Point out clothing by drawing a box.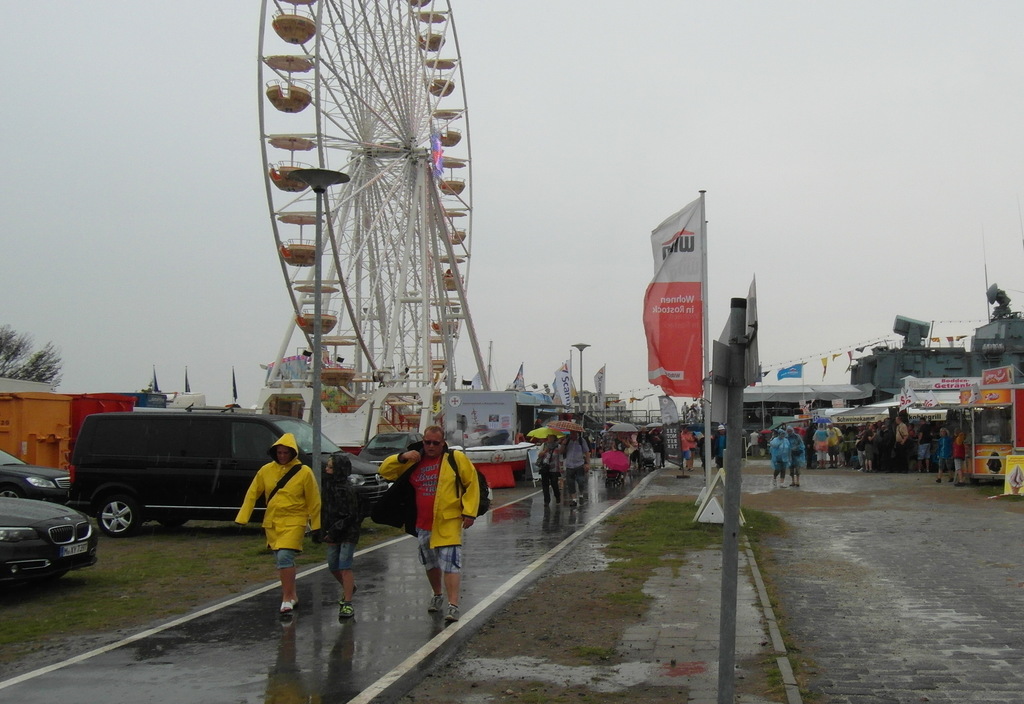
(382,447,479,573).
